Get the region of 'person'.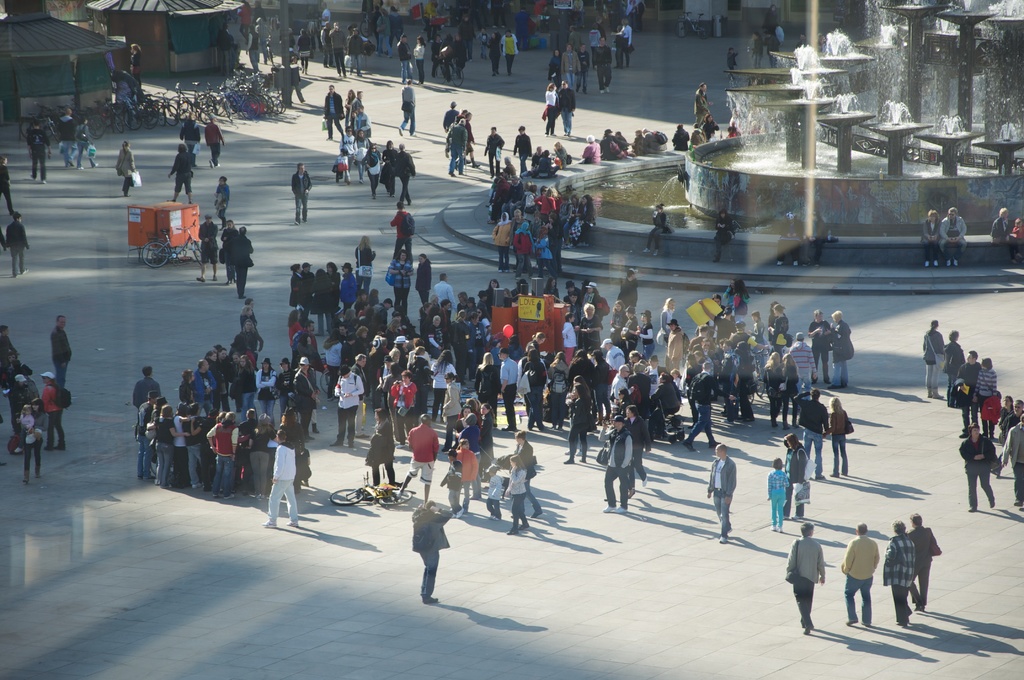
(828, 308, 854, 389).
